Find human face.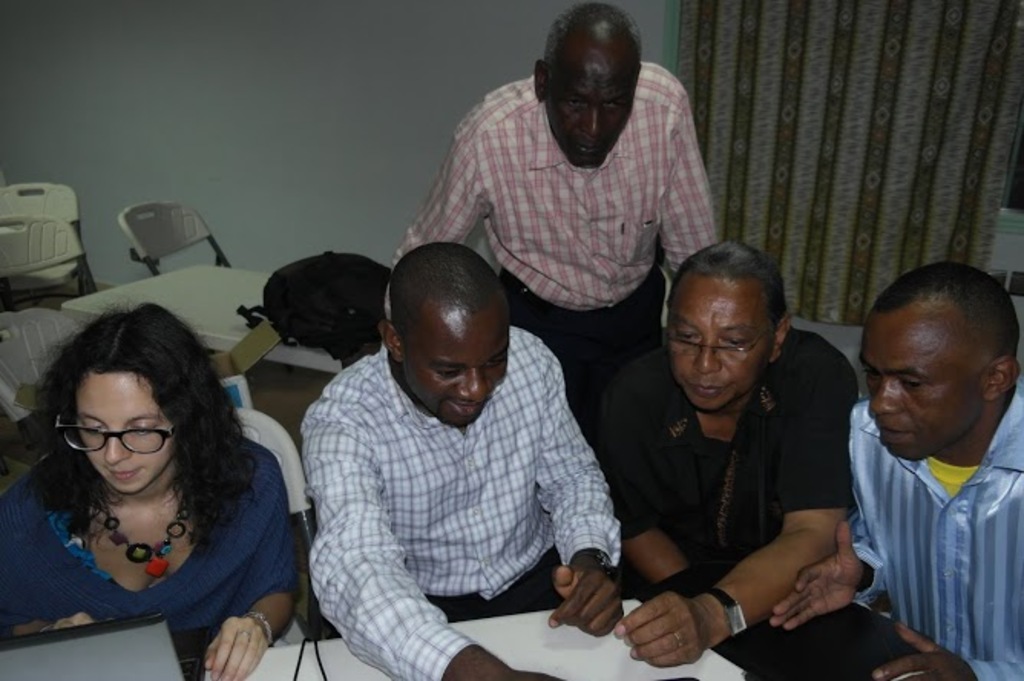
box(397, 311, 512, 431).
